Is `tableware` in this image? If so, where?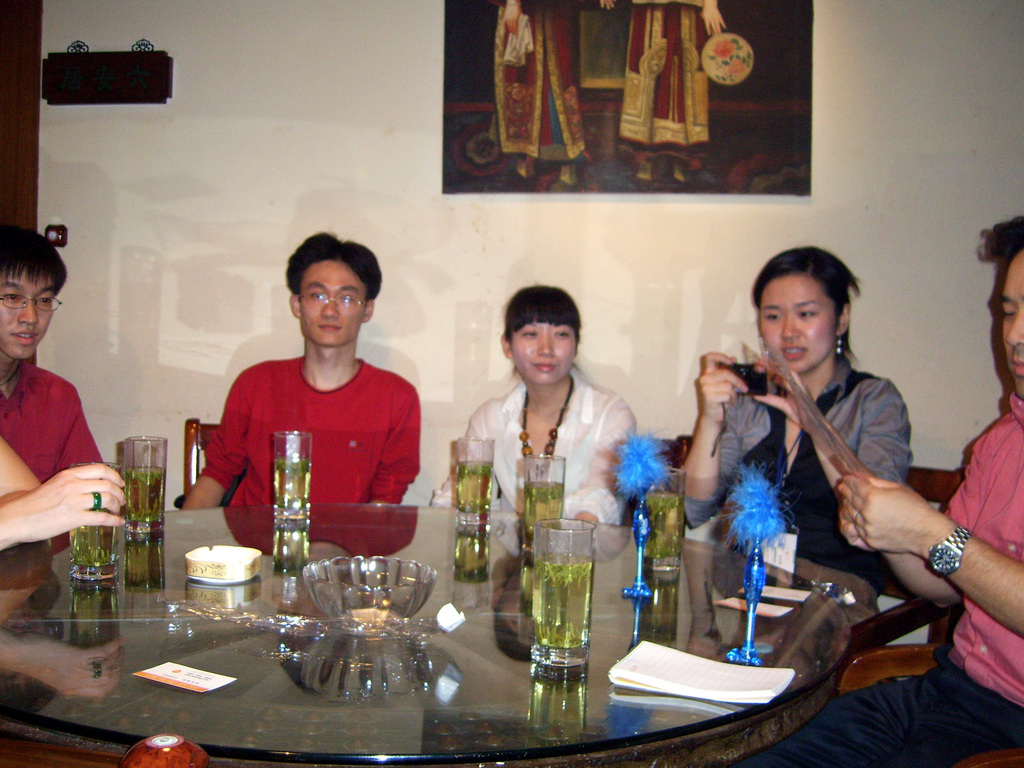
Yes, at region(271, 431, 314, 525).
